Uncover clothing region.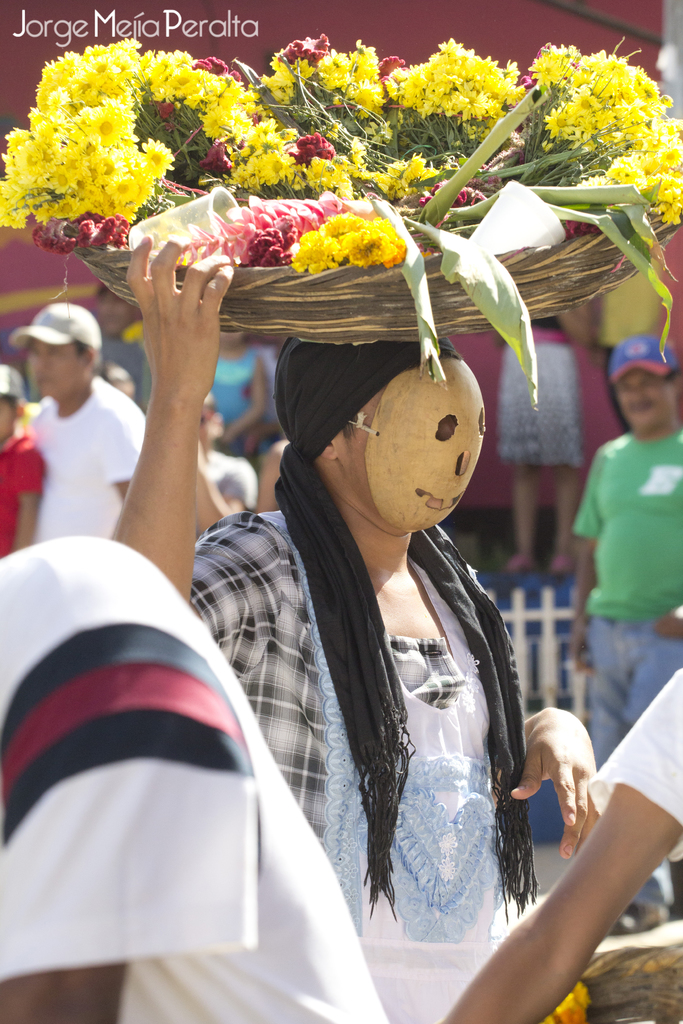
Uncovered: x1=177 y1=489 x2=541 y2=1023.
